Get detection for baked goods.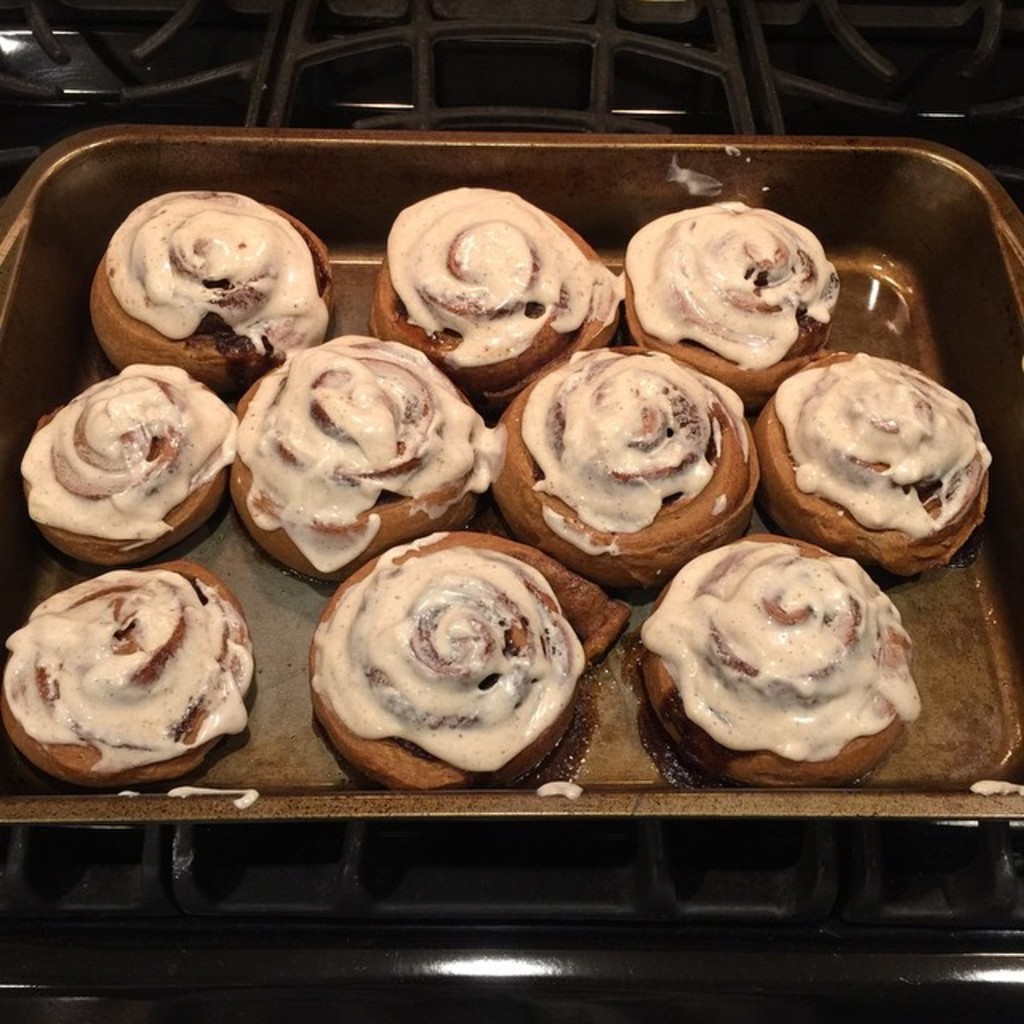
Detection: crop(370, 186, 626, 403).
